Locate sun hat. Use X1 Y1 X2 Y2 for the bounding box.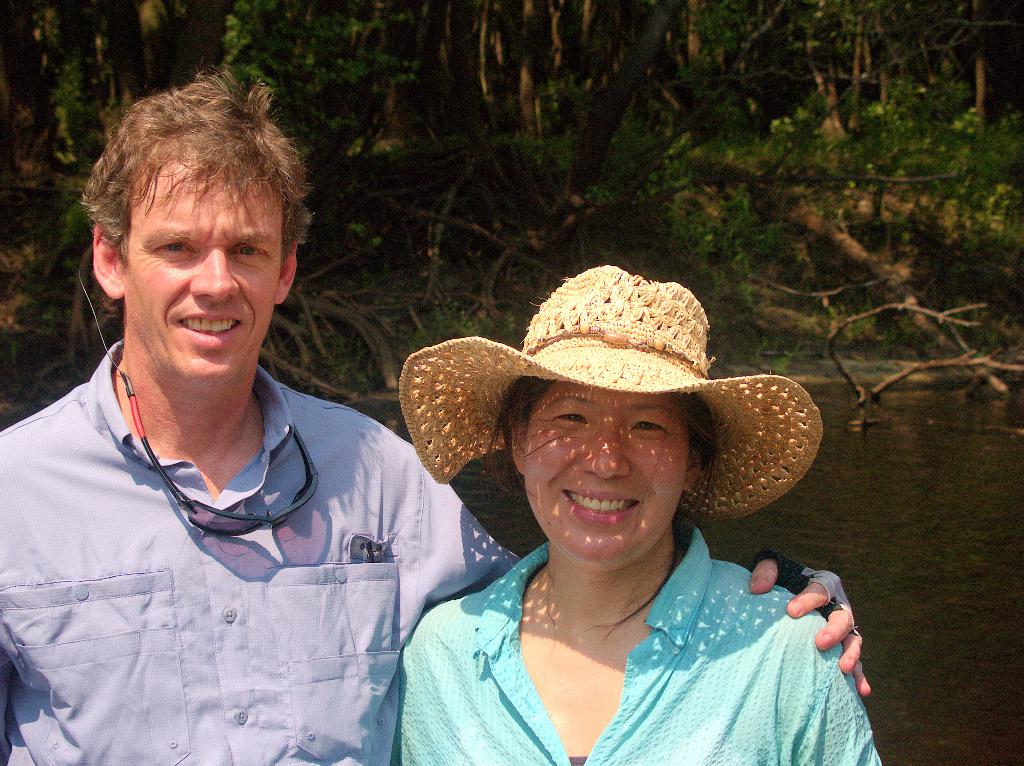
388 259 822 534.
